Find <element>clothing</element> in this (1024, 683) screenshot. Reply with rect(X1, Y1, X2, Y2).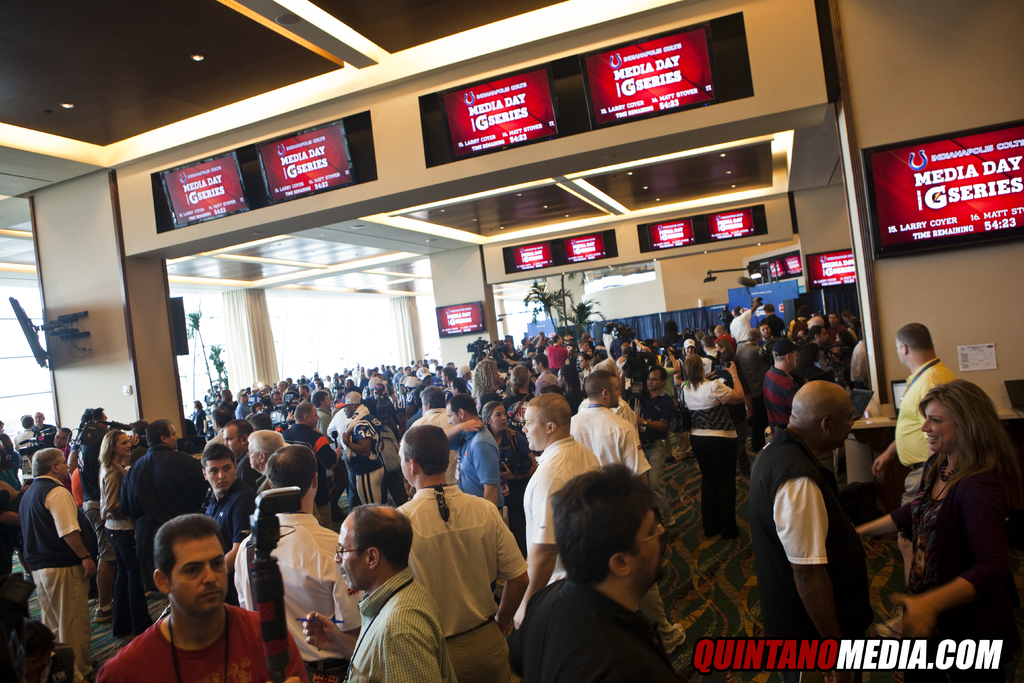
rect(468, 427, 494, 482).
